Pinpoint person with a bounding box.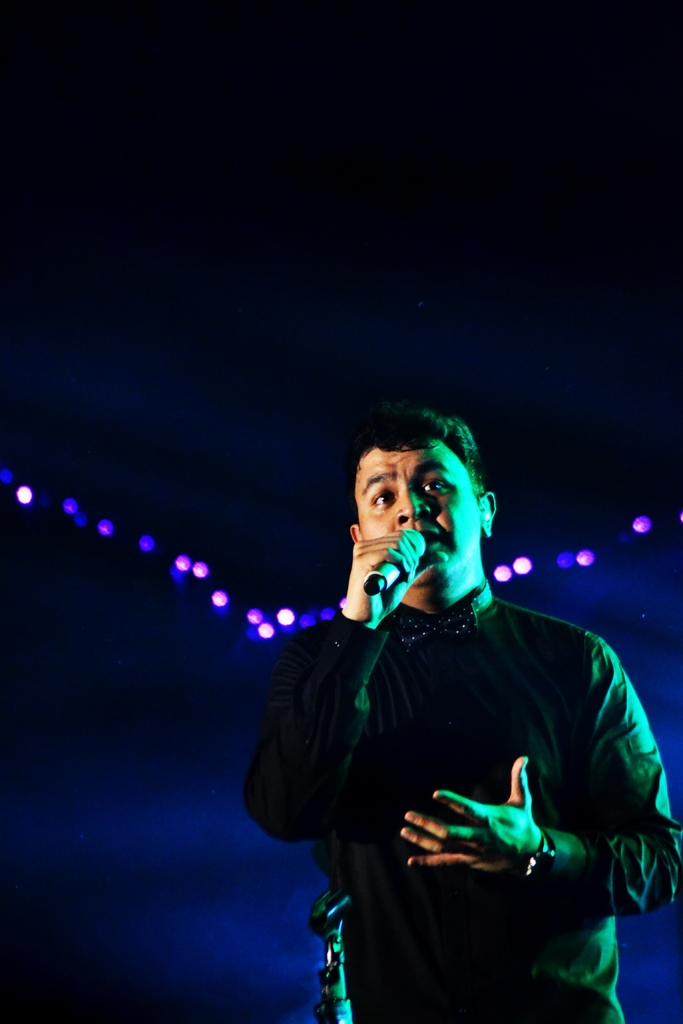
[236,392,682,1023].
